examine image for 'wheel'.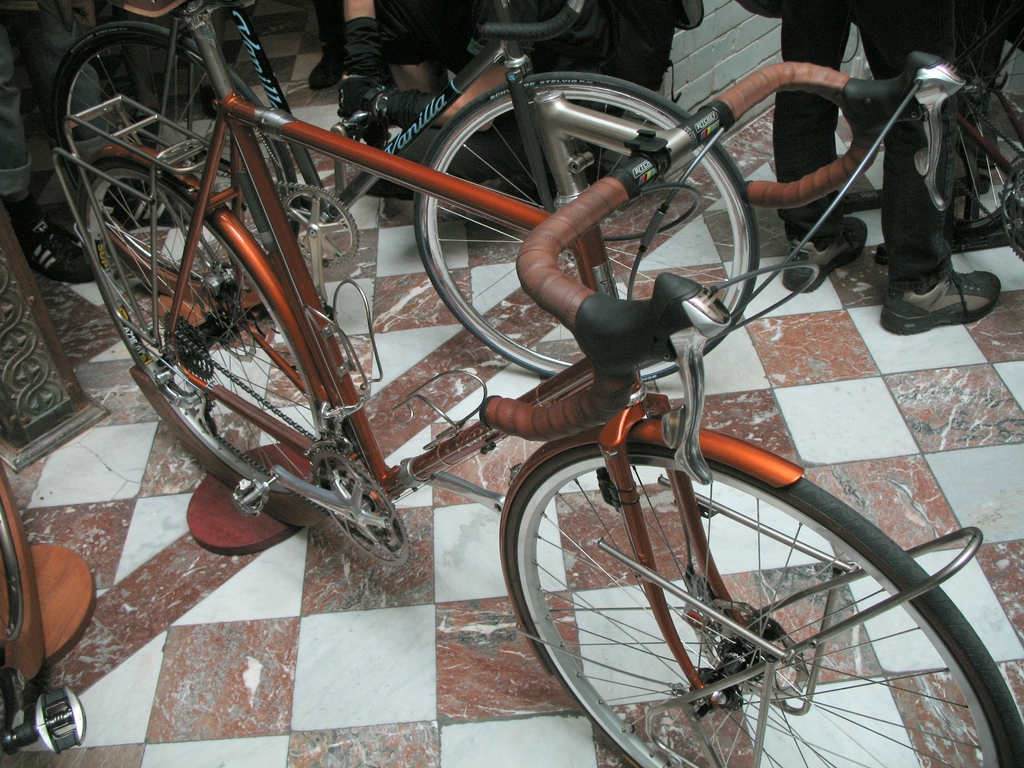
Examination result: BBox(924, 16, 1023, 236).
